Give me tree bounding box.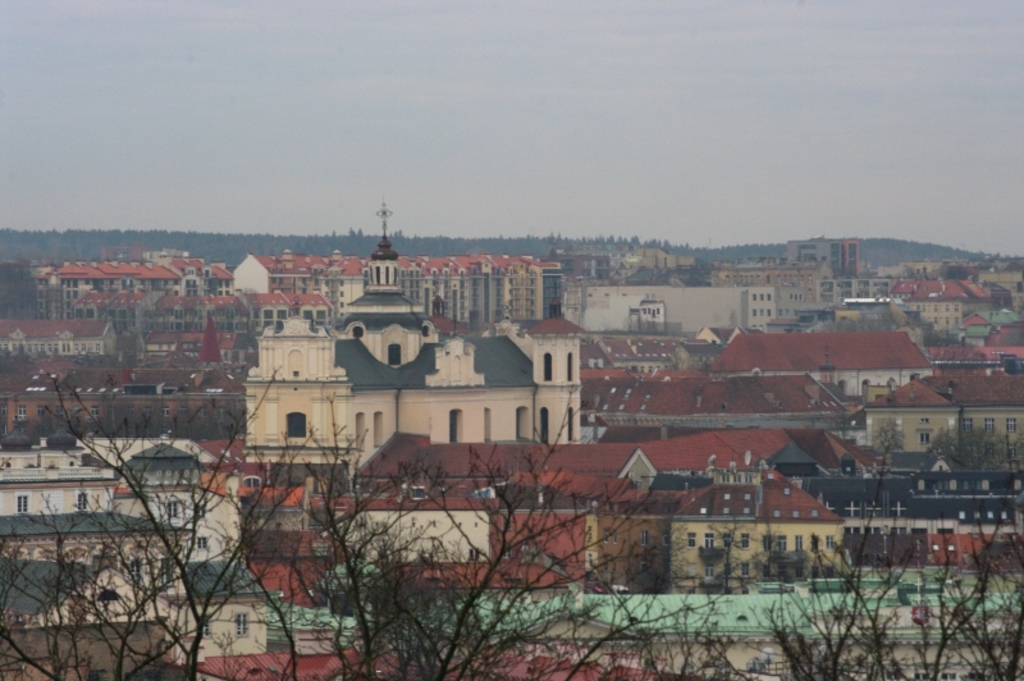
region(936, 420, 1023, 480).
